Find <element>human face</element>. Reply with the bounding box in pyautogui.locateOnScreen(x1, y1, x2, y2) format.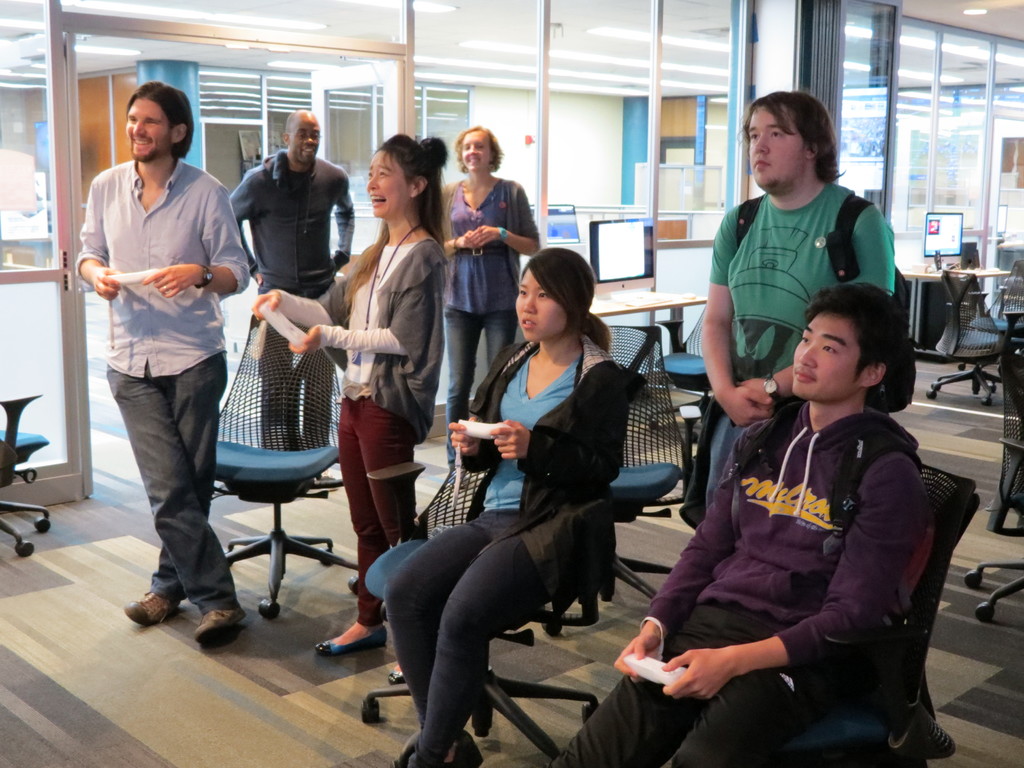
pyautogui.locateOnScreen(289, 120, 321, 161).
